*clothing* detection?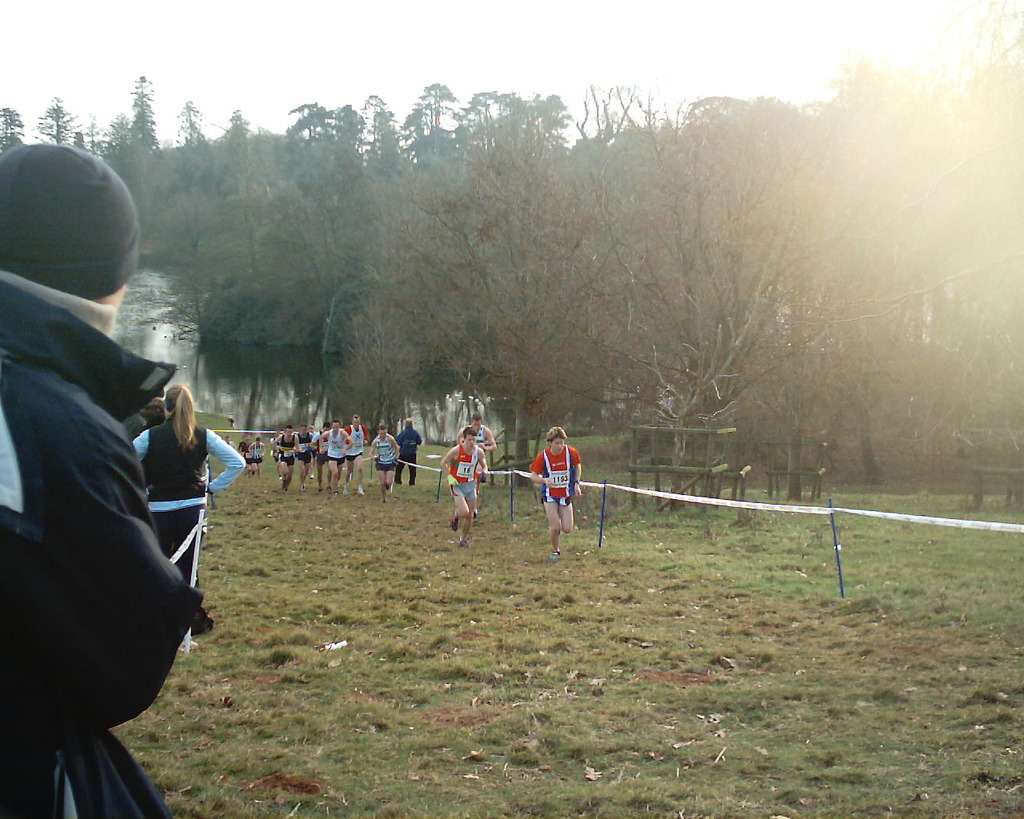
pyautogui.locateOnScreen(542, 441, 589, 525)
